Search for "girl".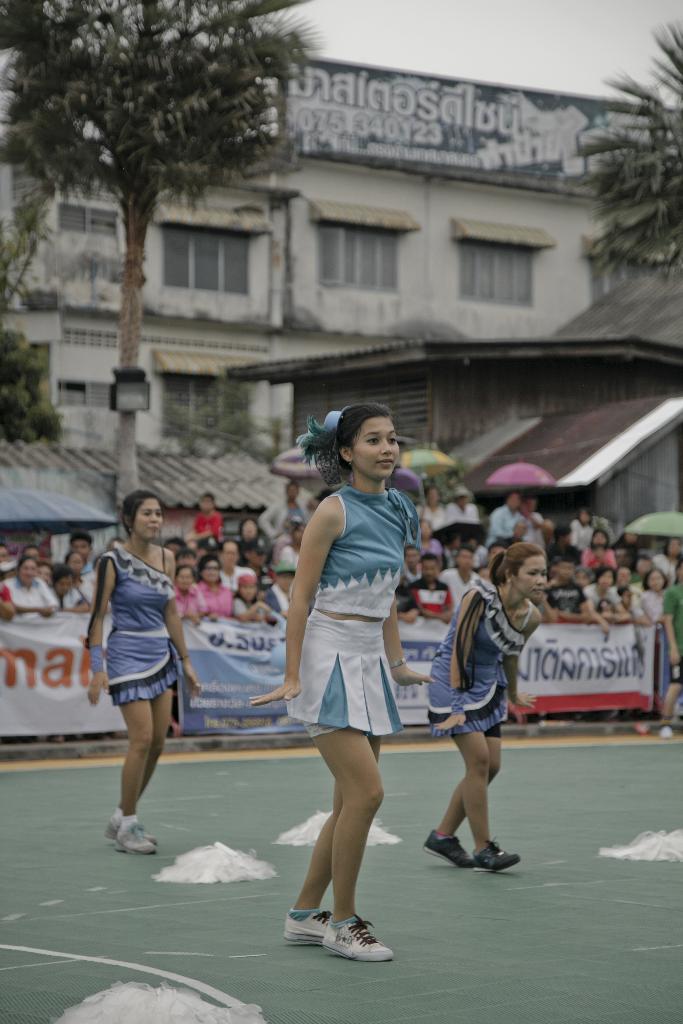
Found at BBox(427, 536, 543, 867).
